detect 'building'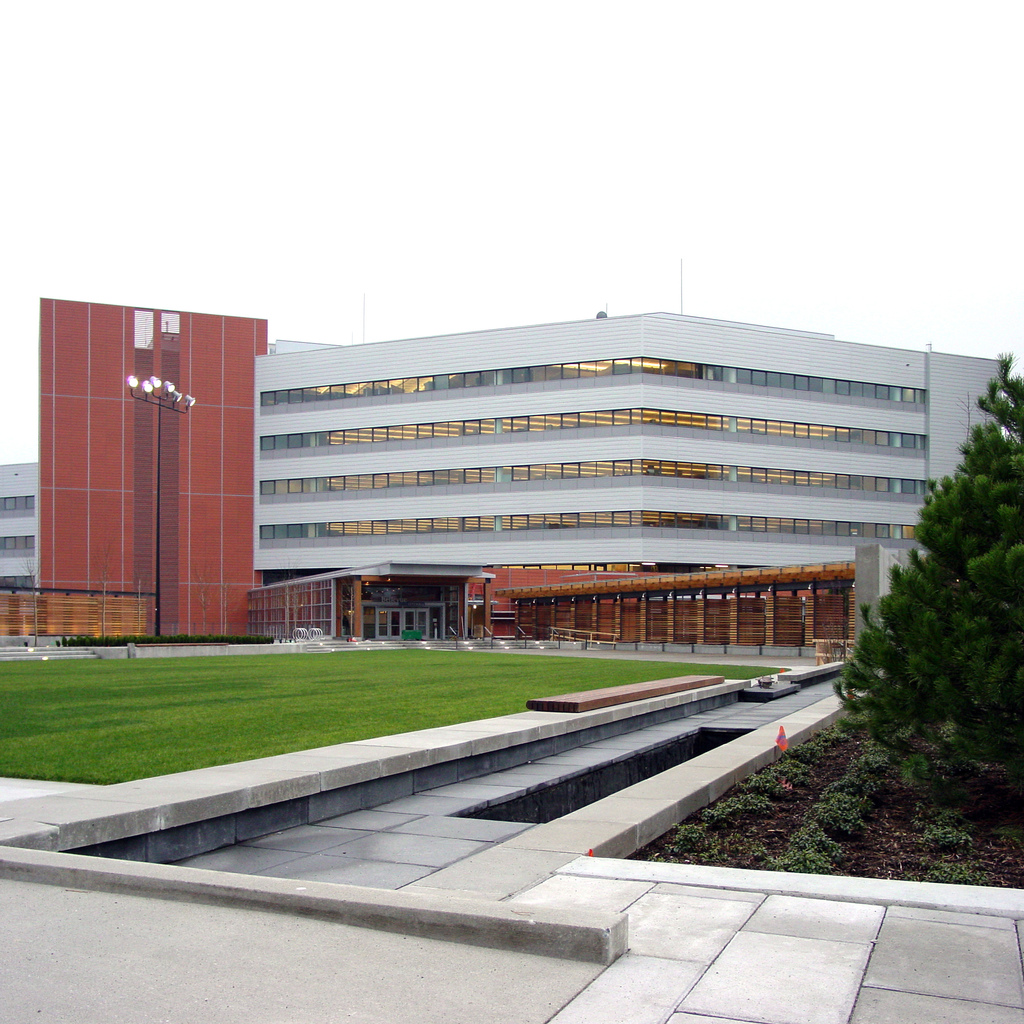
0:290:1018:662
